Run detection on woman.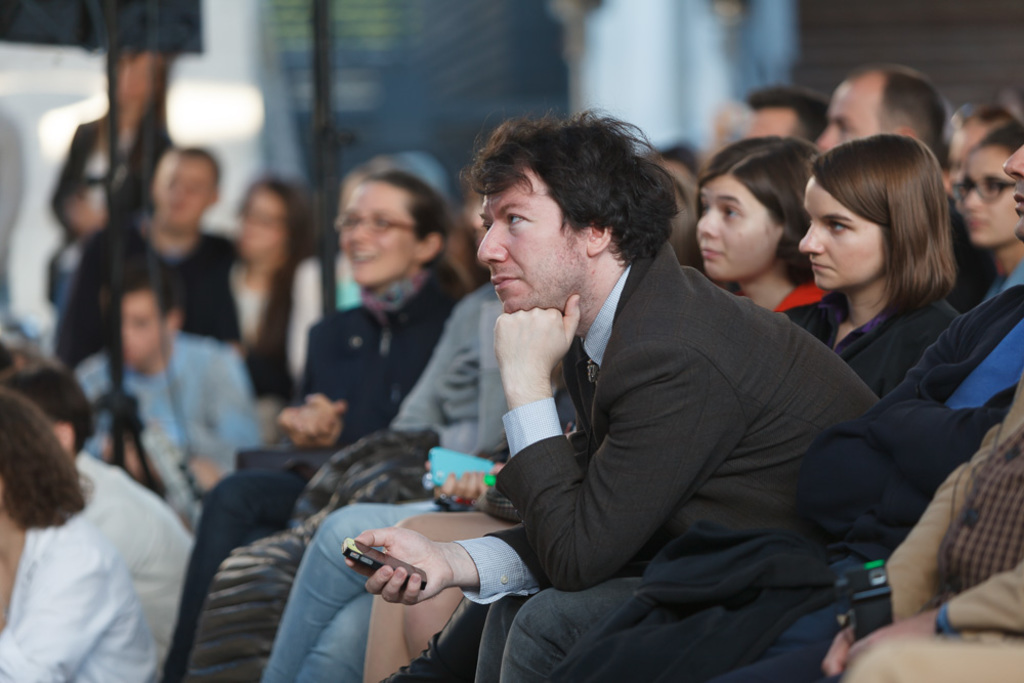
Result: Rect(365, 131, 851, 682).
